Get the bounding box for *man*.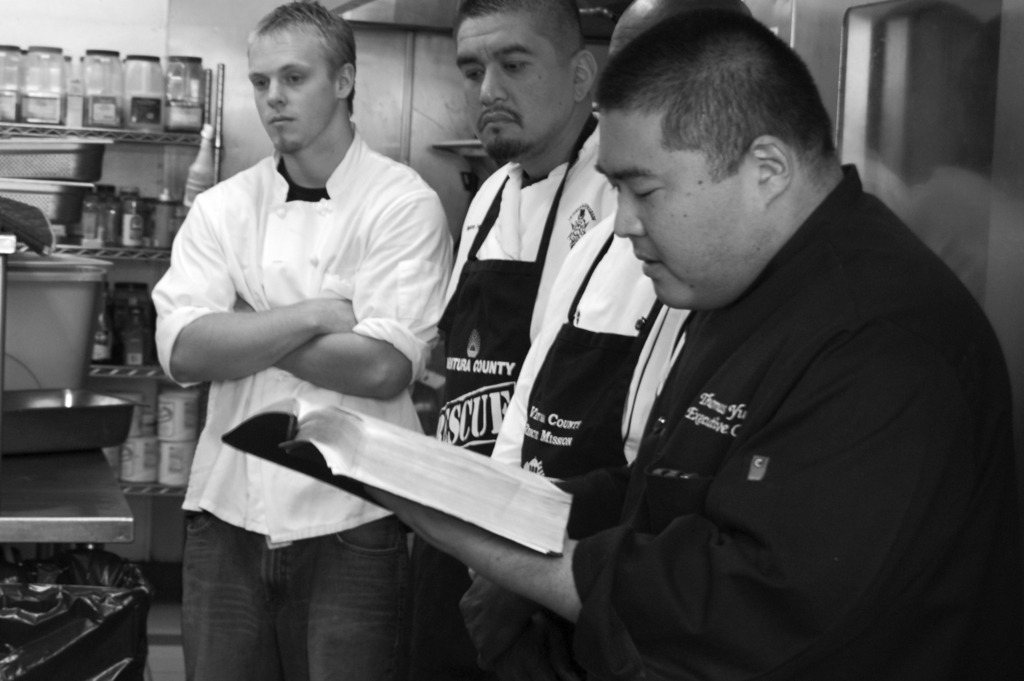
(x1=406, y1=0, x2=621, y2=680).
